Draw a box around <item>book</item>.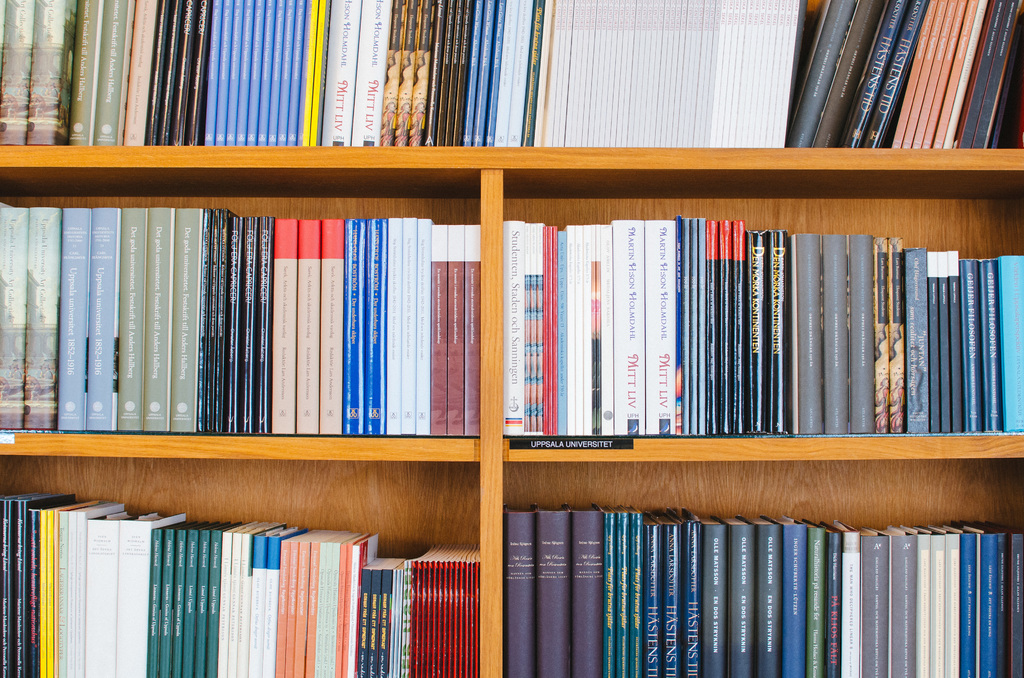
crop(566, 222, 619, 434).
